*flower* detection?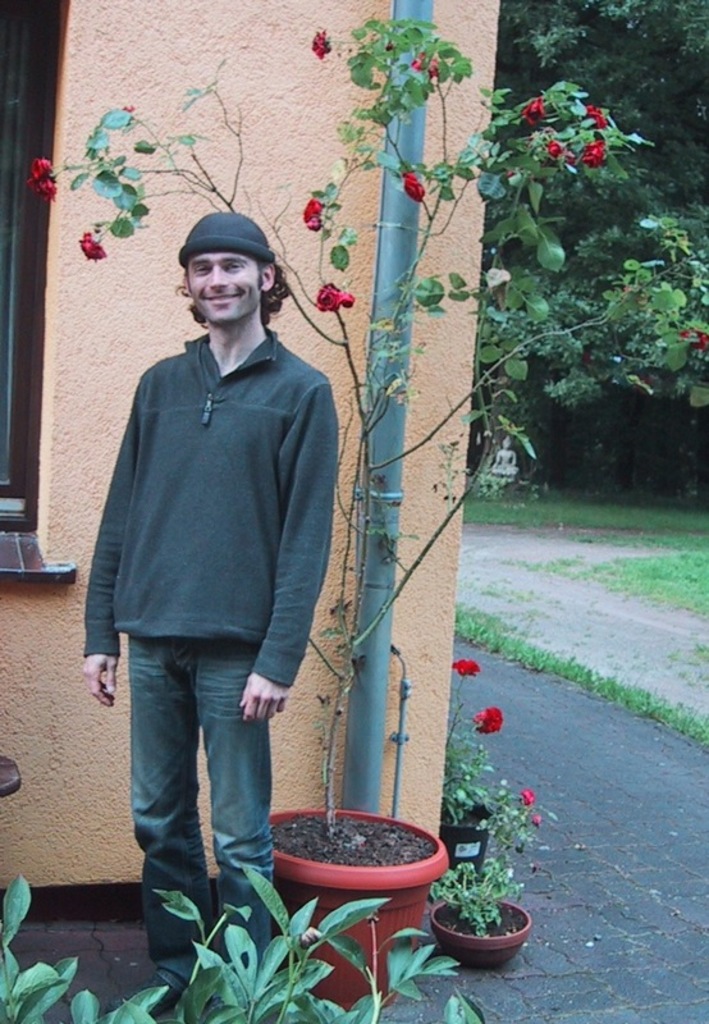
x1=401 y1=172 x2=427 y2=206
